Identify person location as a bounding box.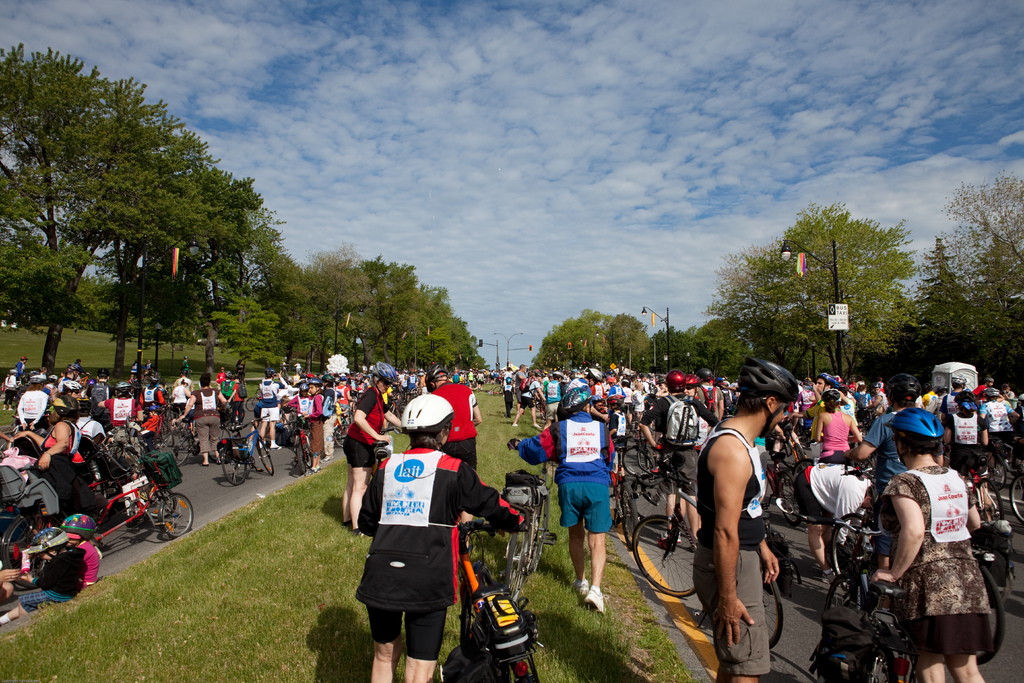
bbox(353, 388, 527, 680).
